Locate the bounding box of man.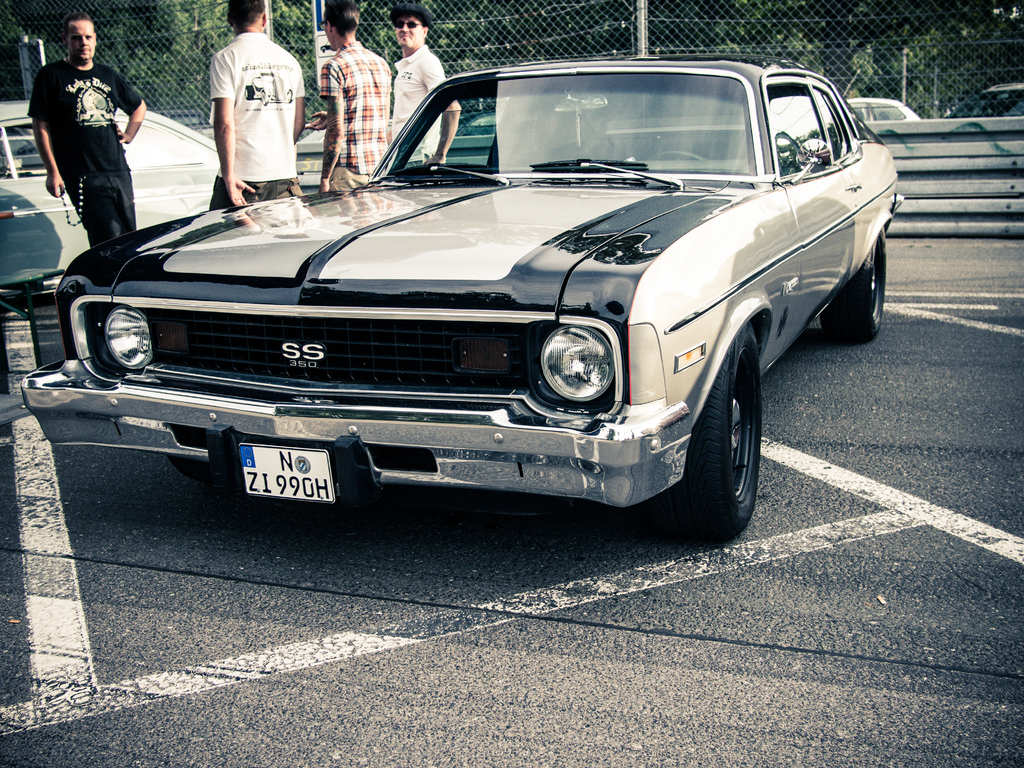
Bounding box: detection(320, 0, 392, 191).
